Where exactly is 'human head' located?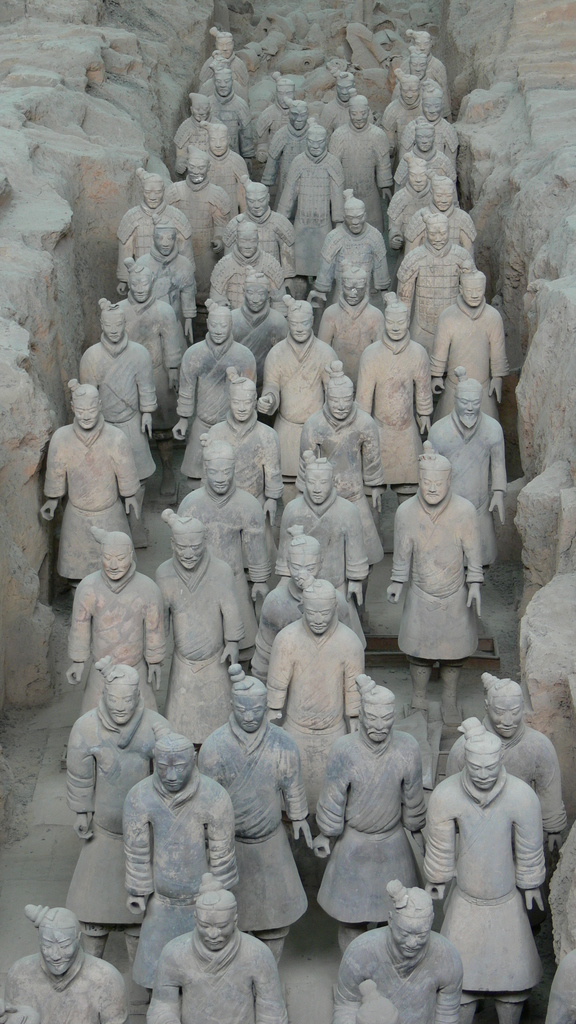
Its bounding box is <region>245, 181, 271, 218</region>.
